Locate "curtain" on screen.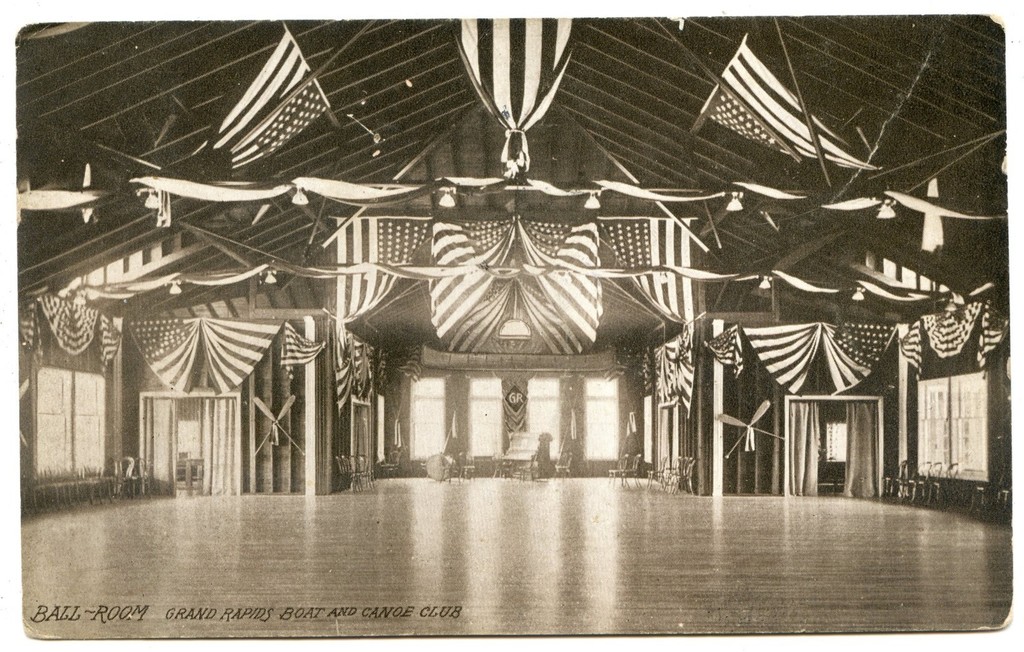
On screen at detection(673, 400, 679, 480).
